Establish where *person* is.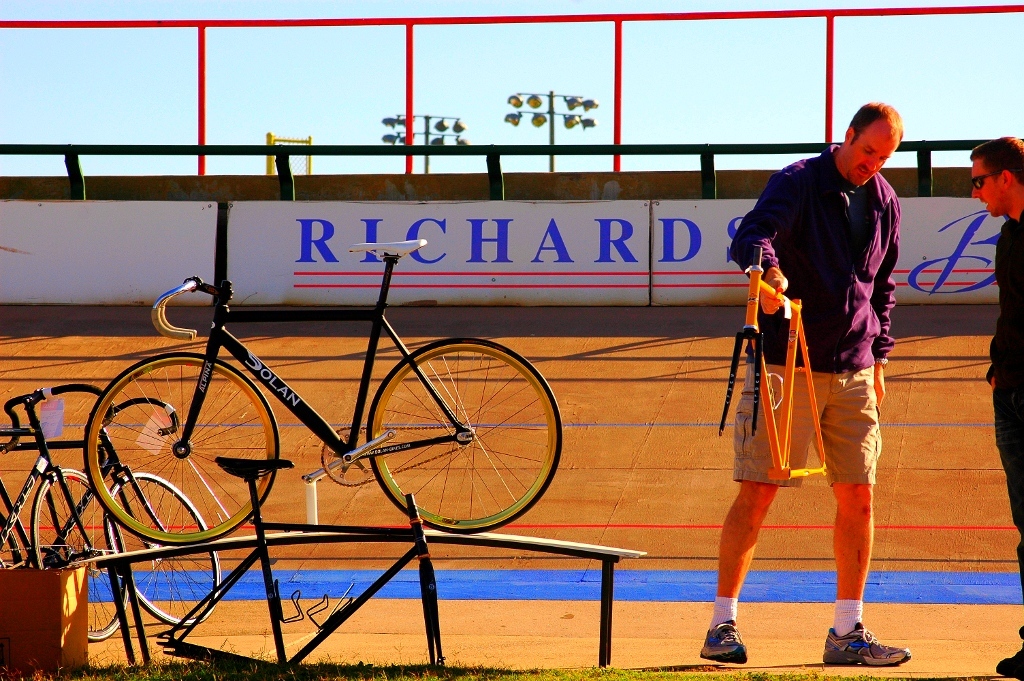
Established at locate(737, 85, 913, 662).
